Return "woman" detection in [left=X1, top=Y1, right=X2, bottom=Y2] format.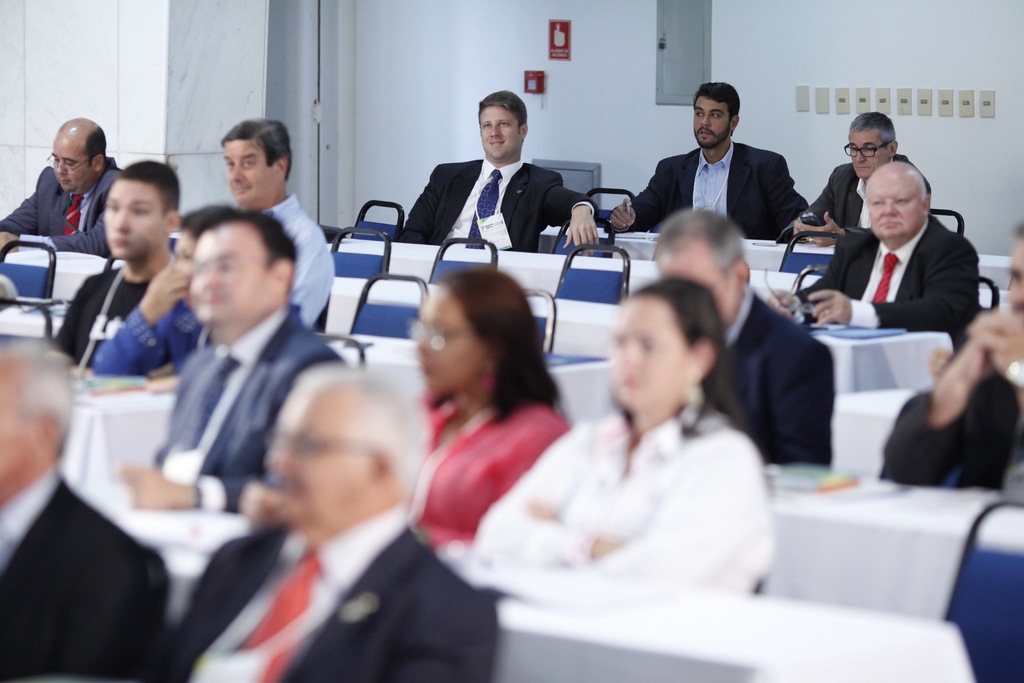
[left=468, top=282, right=774, bottom=595].
